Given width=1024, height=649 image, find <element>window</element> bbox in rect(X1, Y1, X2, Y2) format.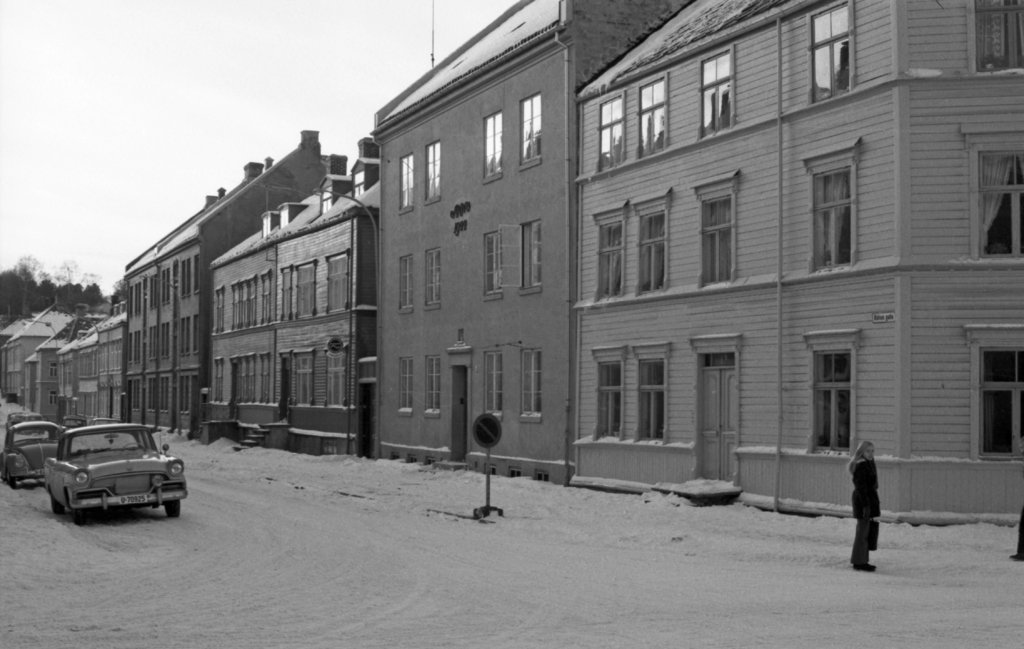
rect(394, 356, 411, 417).
